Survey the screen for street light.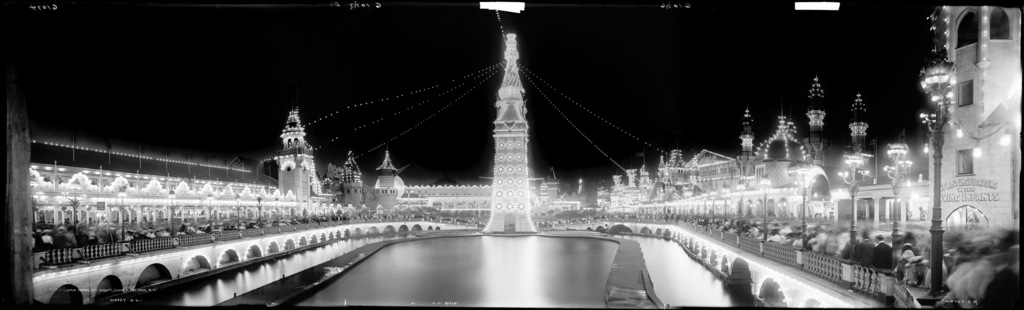
Survey found: bbox=(710, 187, 715, 228).
